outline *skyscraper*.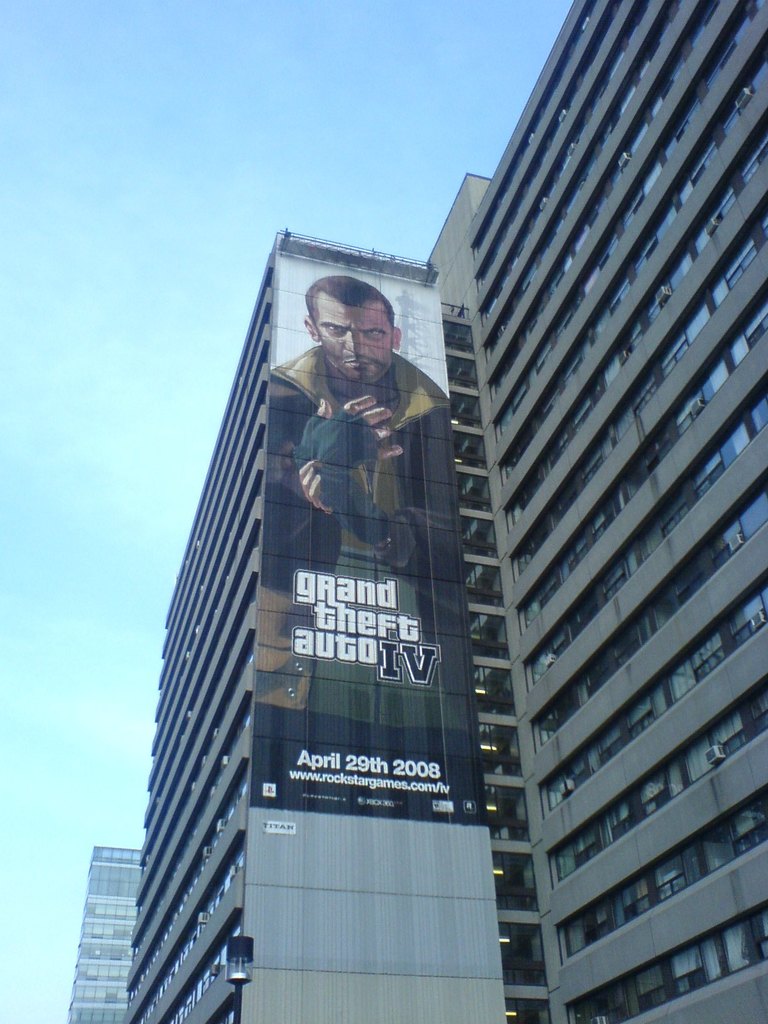
Outline: l=140, t=69, r=659, b=1023.
